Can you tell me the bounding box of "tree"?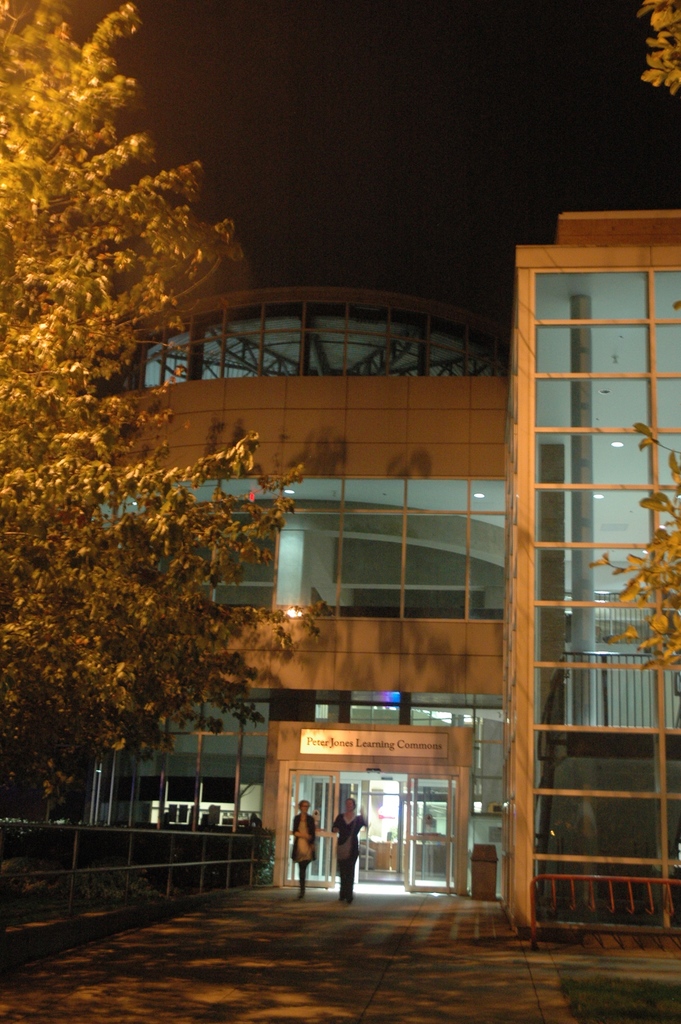
Rect(0, 0, 334, 788).
